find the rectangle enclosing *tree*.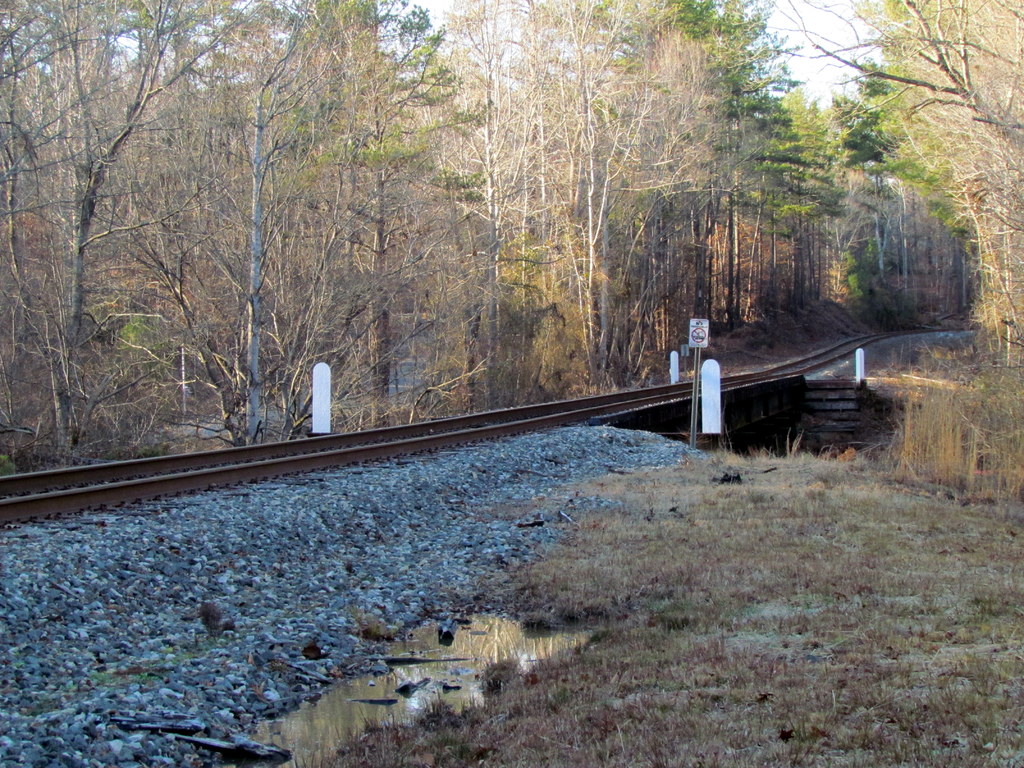
bbox(647, 0, 776, 191).
